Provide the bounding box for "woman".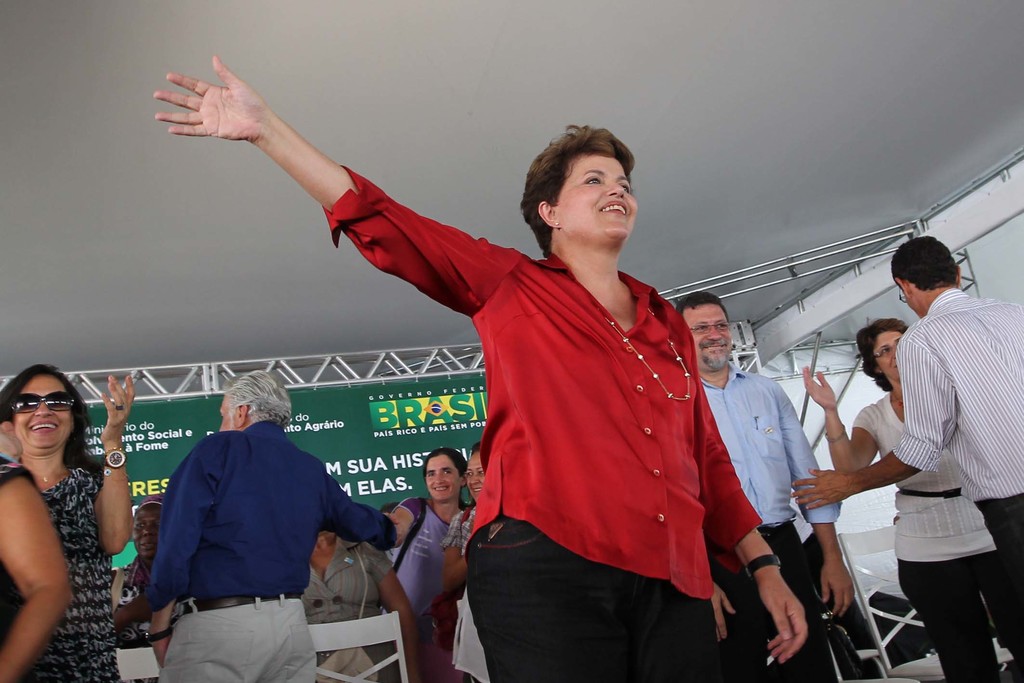
locate(0, 450, 70, 682).
